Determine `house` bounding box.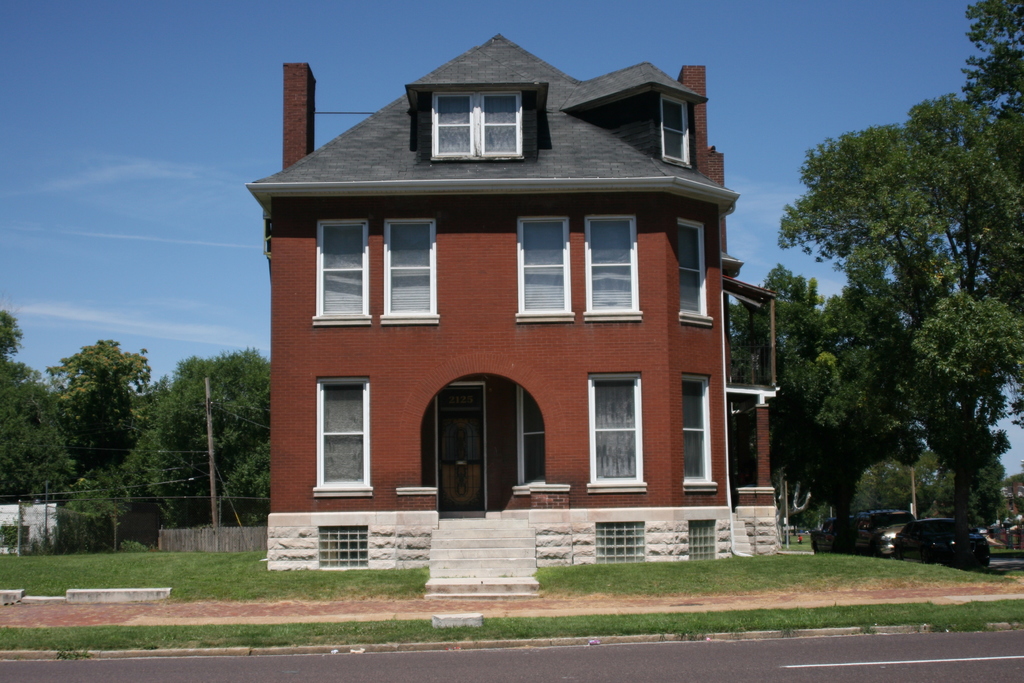
Determined: 236,31,780,567.
